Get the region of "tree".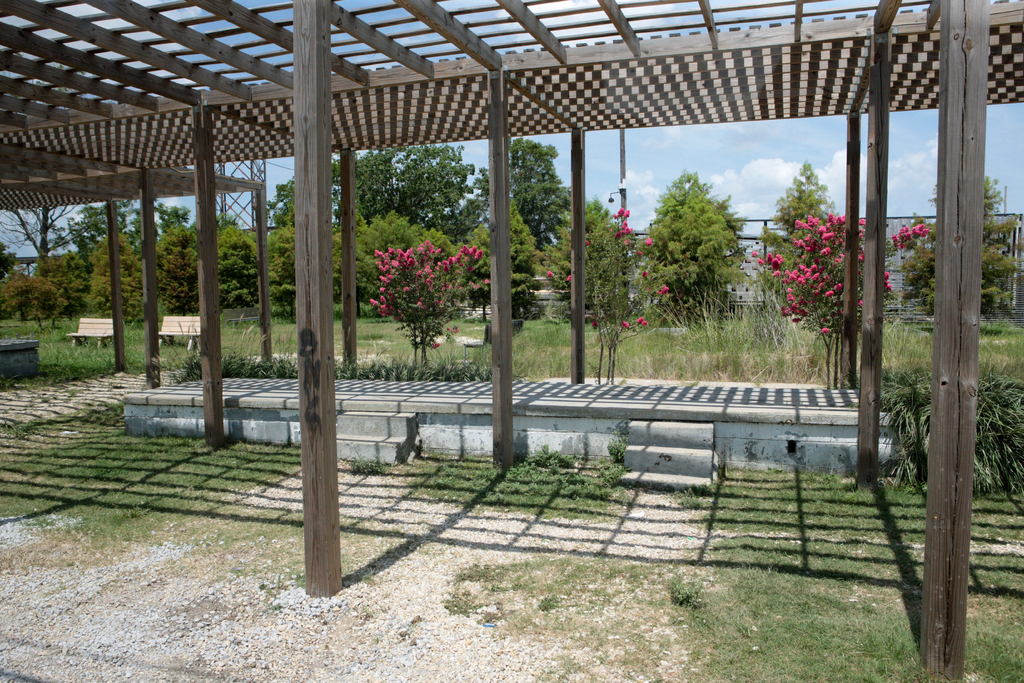
box=[767, 174, 854, 292].
